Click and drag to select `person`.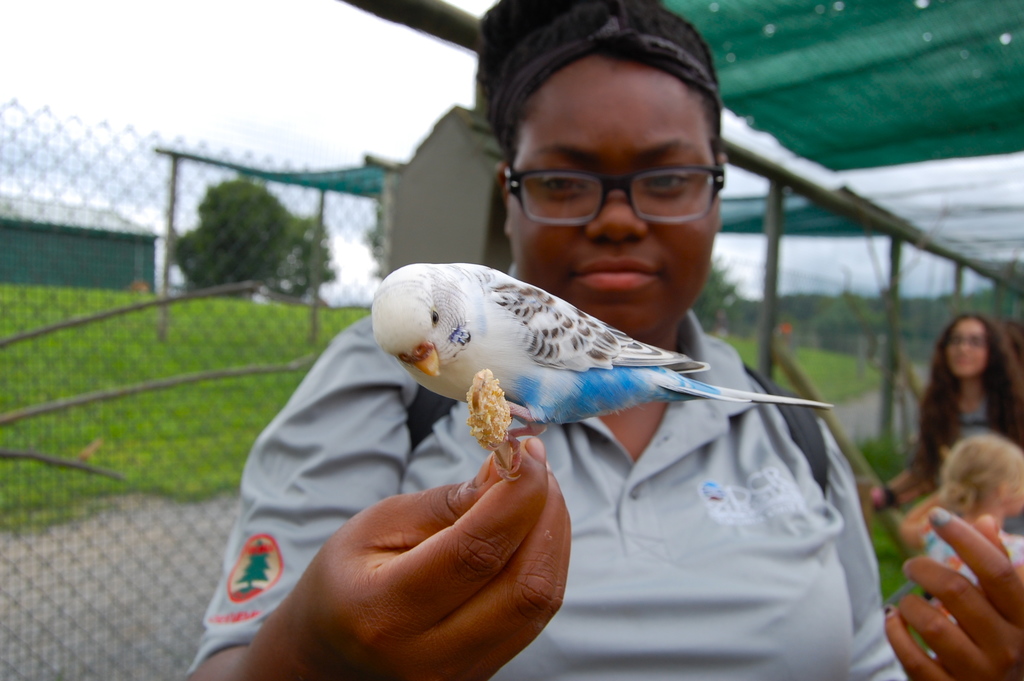
Selection: pyautogui.locateOnScreen(896, 435, 1023, 654).
